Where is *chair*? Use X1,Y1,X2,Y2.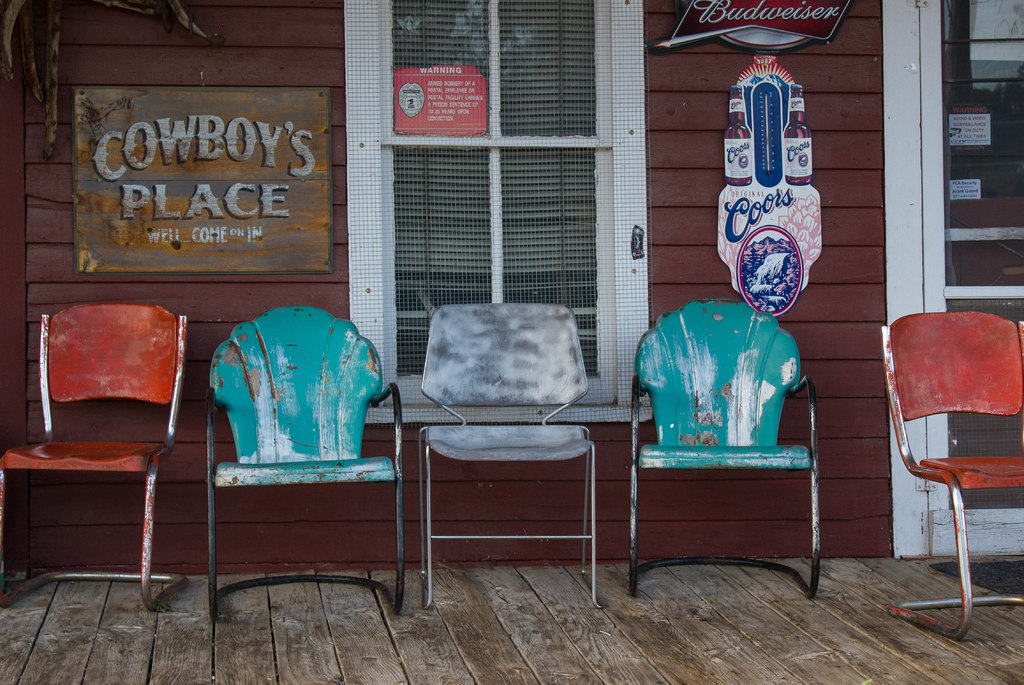
413,301,597,613.
